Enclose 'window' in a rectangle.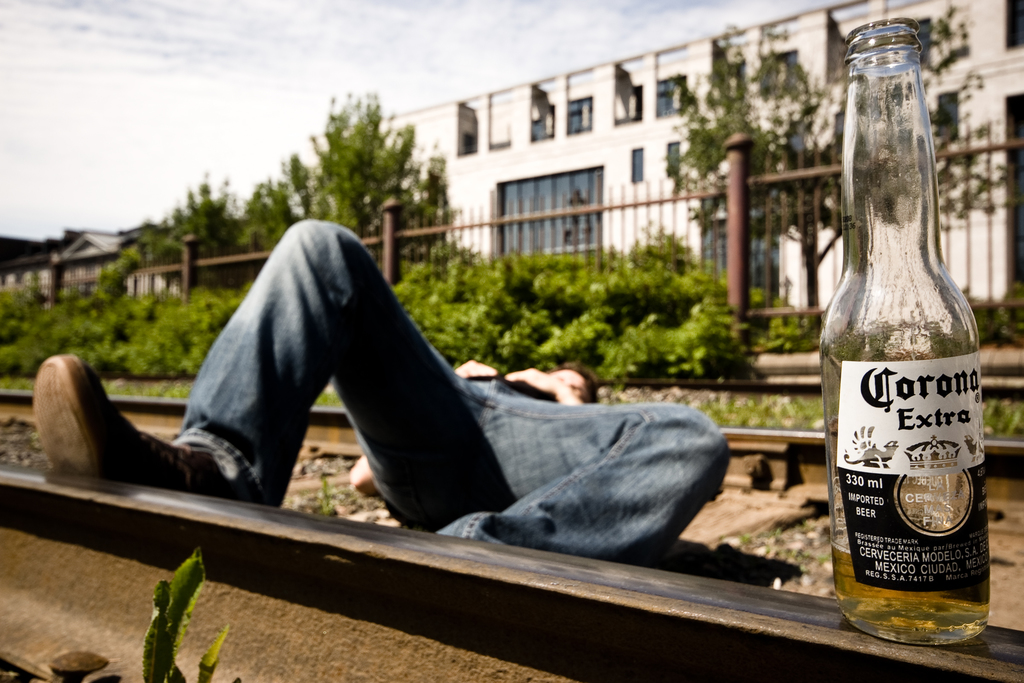
pyautogui.locateOnScreen(767, 52, 794, 90).
